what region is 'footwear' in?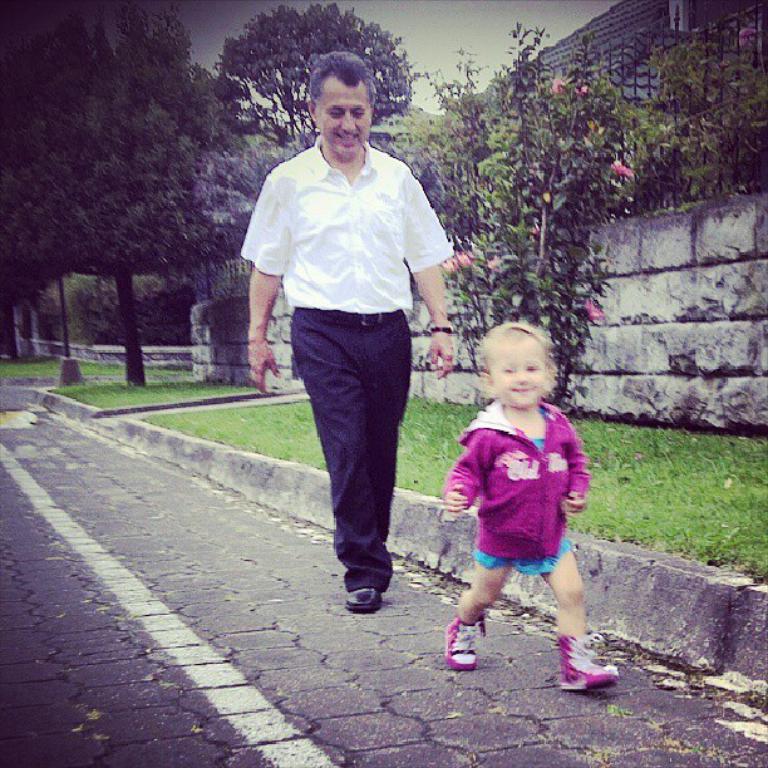
(346, 586, 380, 612).
